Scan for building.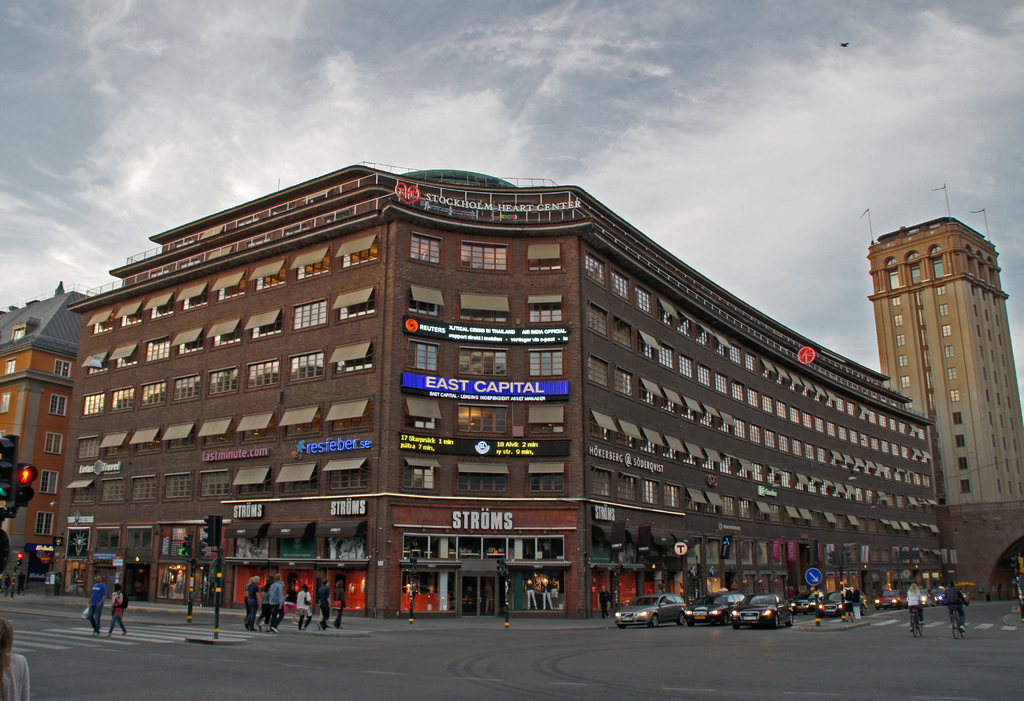
Scan result: <box>0,154,1023,620</box>.
